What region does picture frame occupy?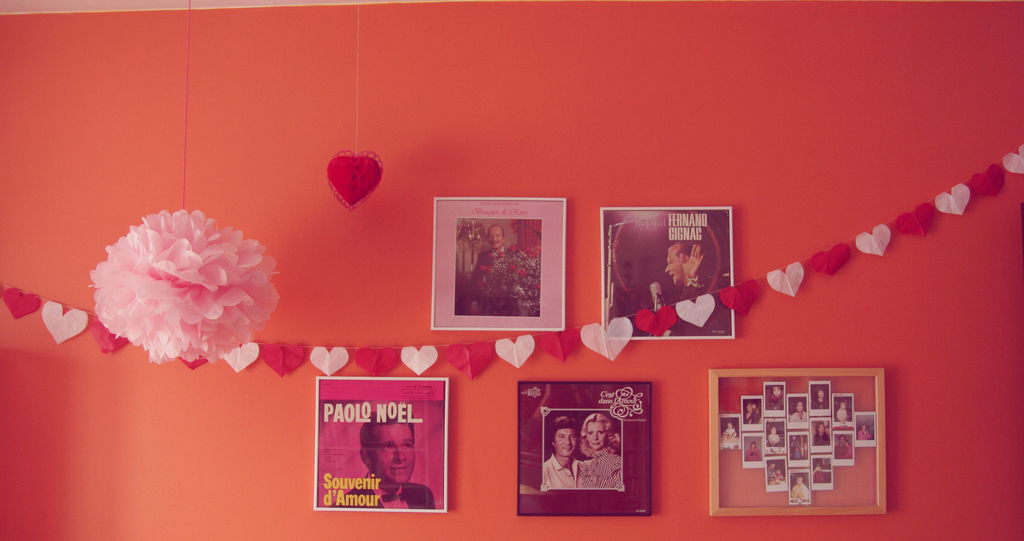
crop(314, 372, 449, 510).
